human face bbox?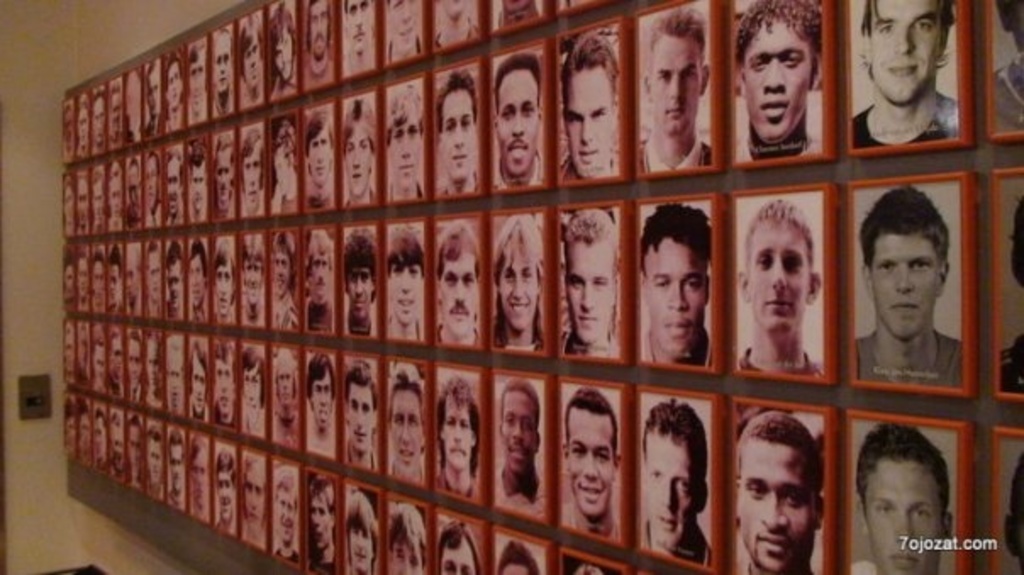
rect(498, 560, 527, 572)
